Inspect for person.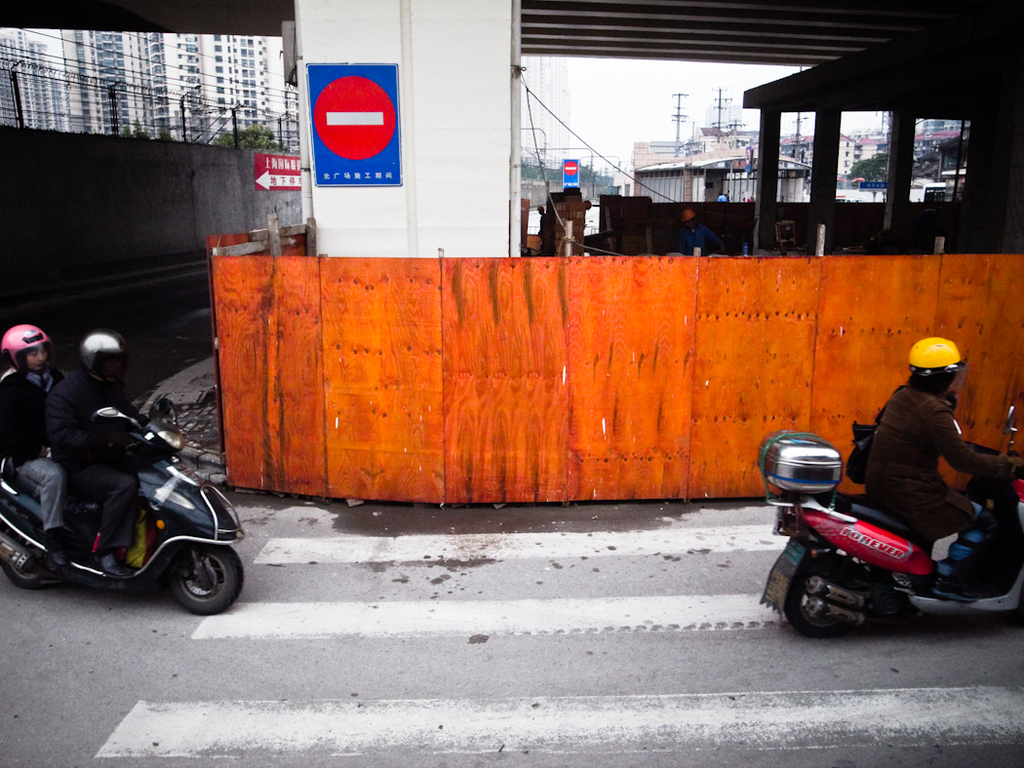
Inspection: crop(855, 323, 998, 589).
